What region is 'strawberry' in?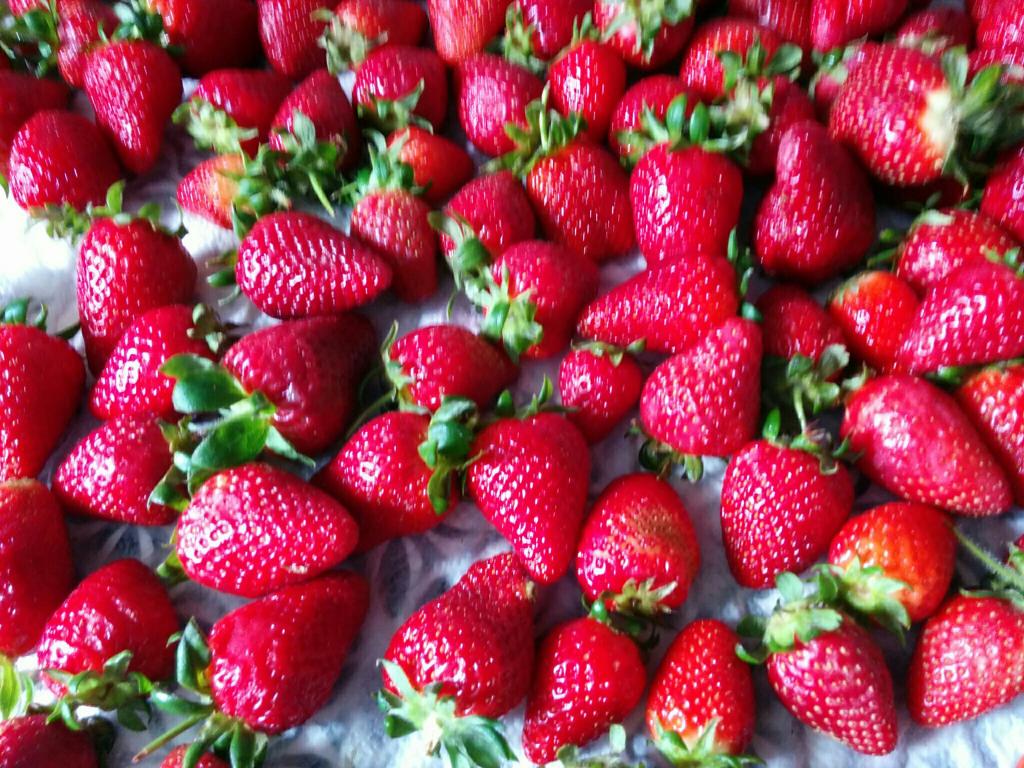
bbox=[618, 74, 717, 168].
